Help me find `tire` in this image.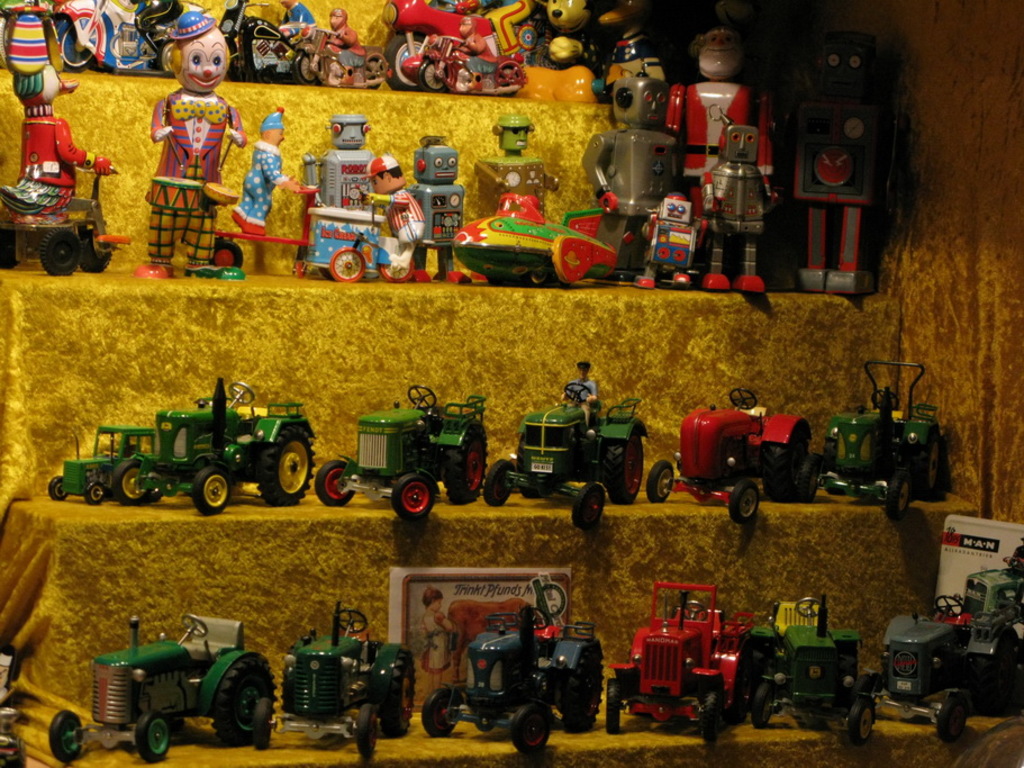
Found it: 329,243,366,287.
